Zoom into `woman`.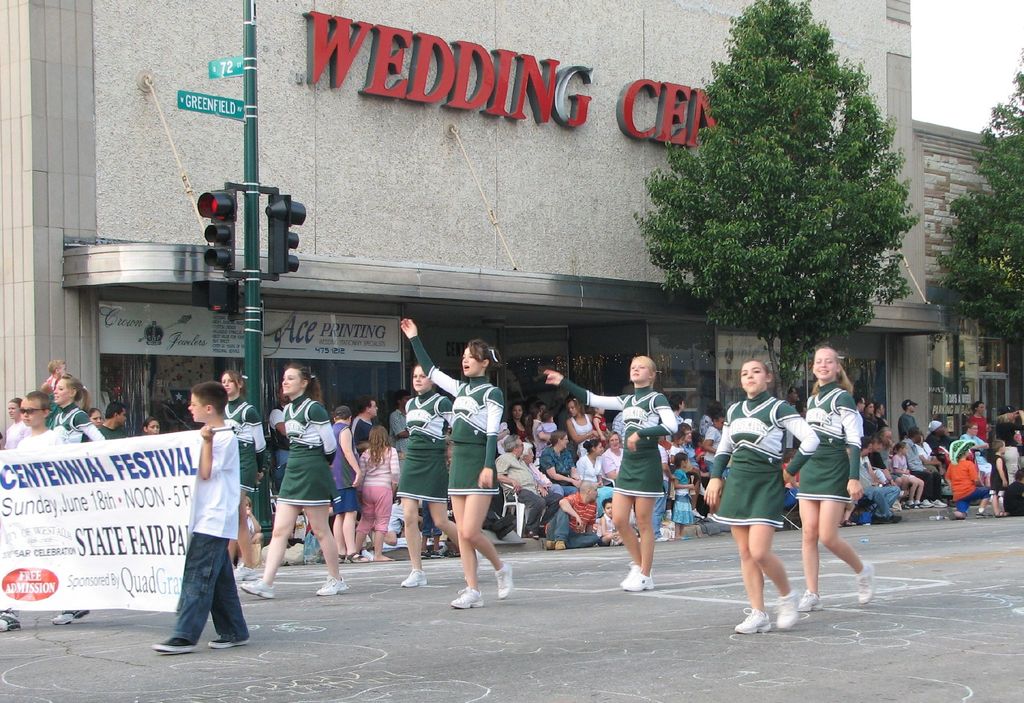
Zoom target: left=400, top=317, right=511, bottom=613.
